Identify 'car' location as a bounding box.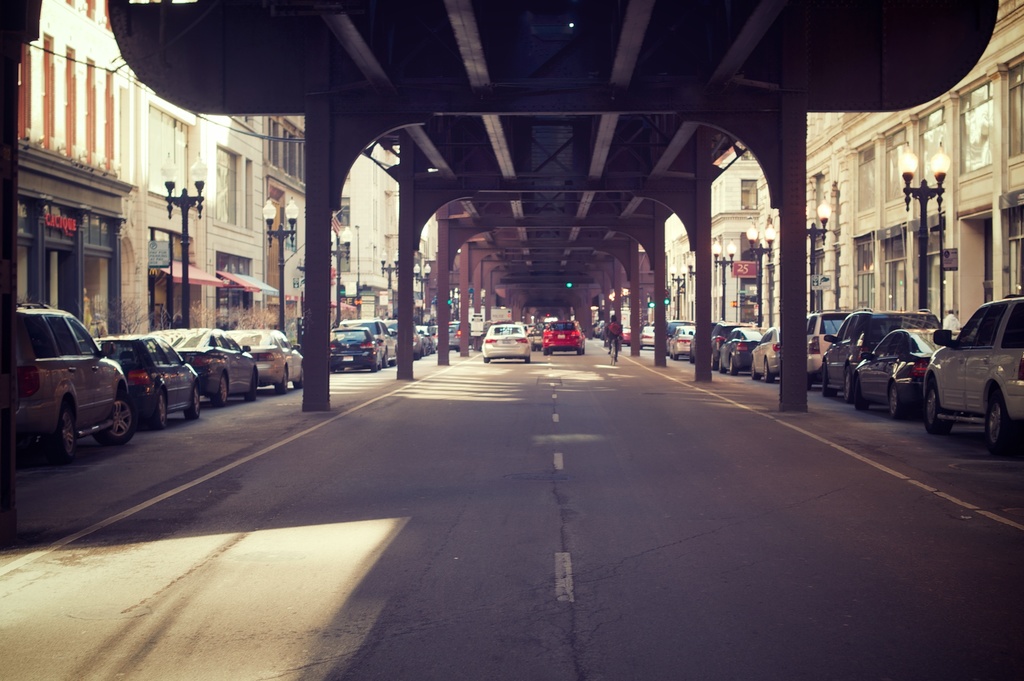
{"x1": 641, "y1": 322, "x2": 655, "y2": 347}.
